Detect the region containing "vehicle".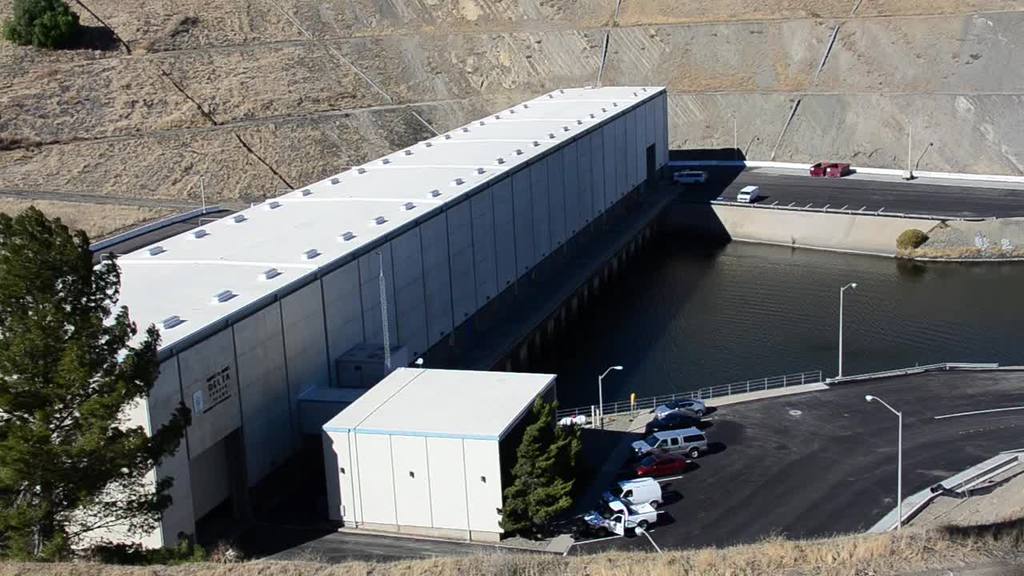
[736,182,756,207].
